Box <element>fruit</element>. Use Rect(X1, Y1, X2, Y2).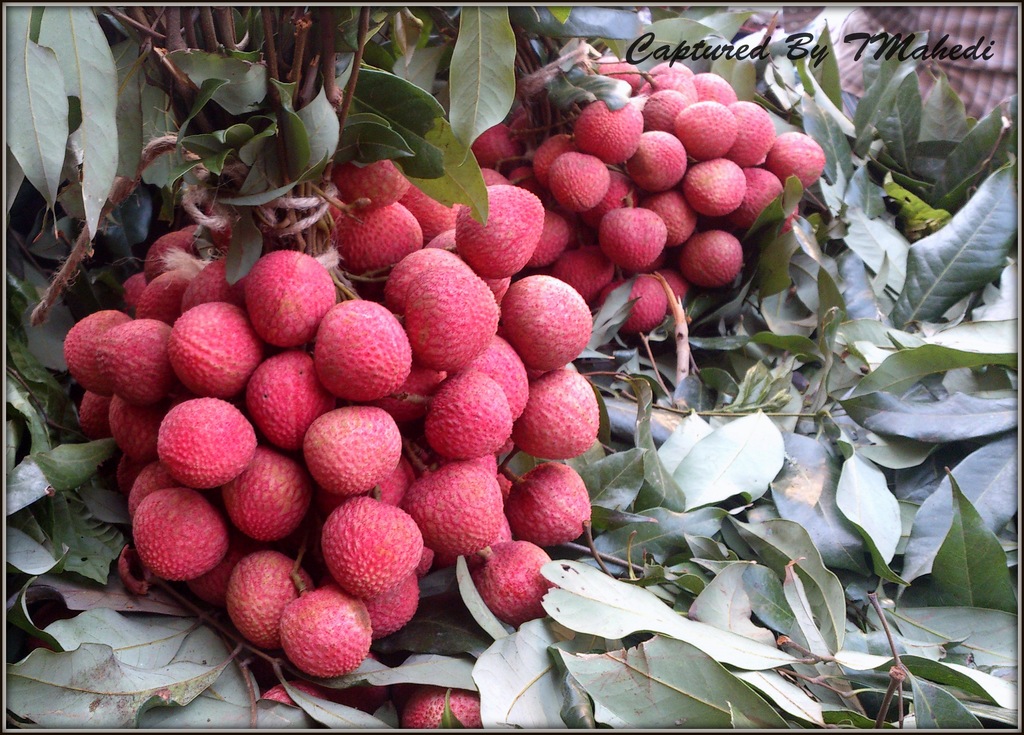
Rect(262, 680, 332, 704).
